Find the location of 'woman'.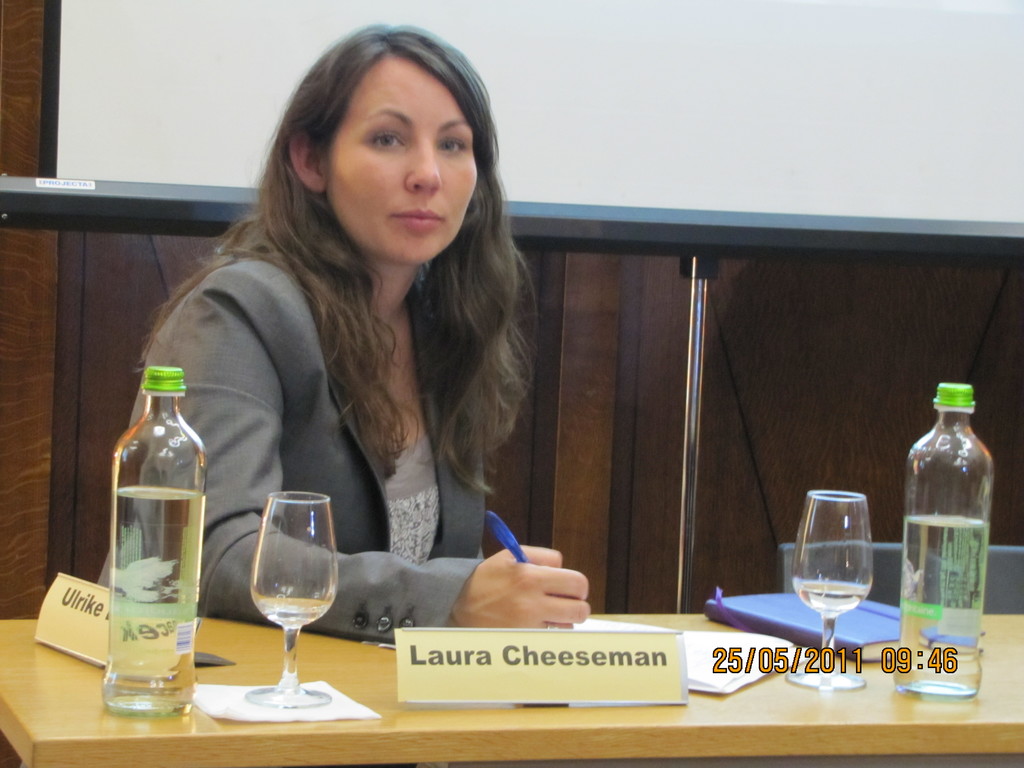
Location: x1=134 y1=37 x2=557 y2=641.
